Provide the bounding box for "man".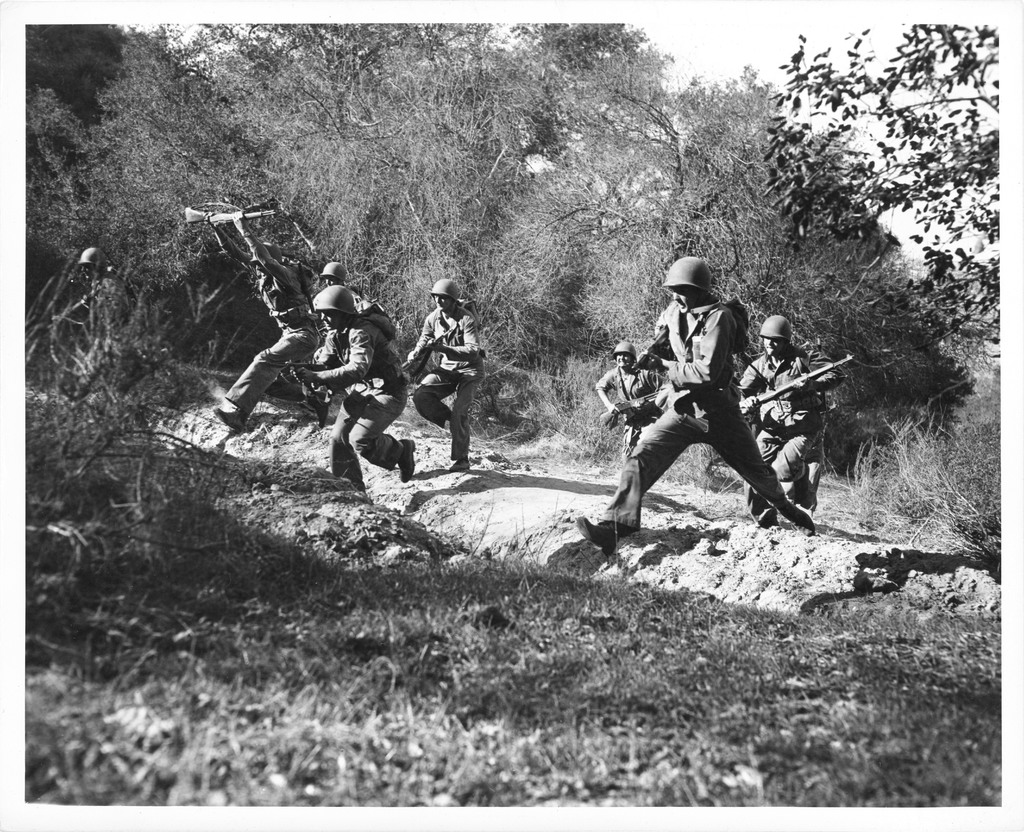
locate(291, 284, 417, 493).
